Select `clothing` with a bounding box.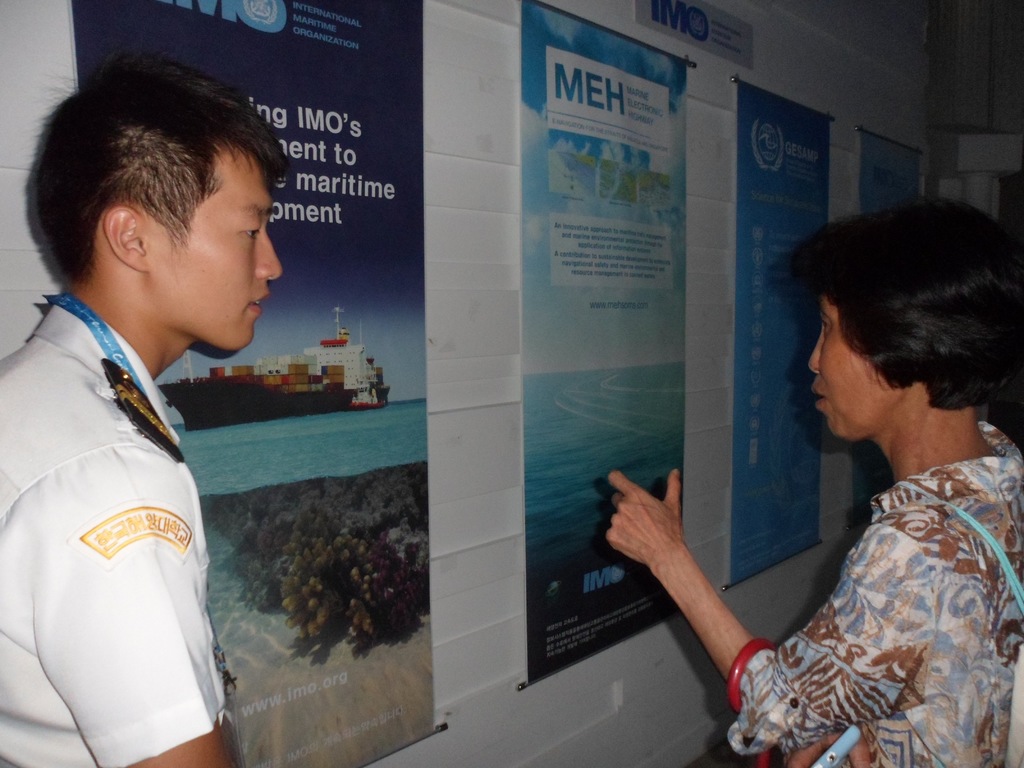
bbox(0, 282, 223, 767).
